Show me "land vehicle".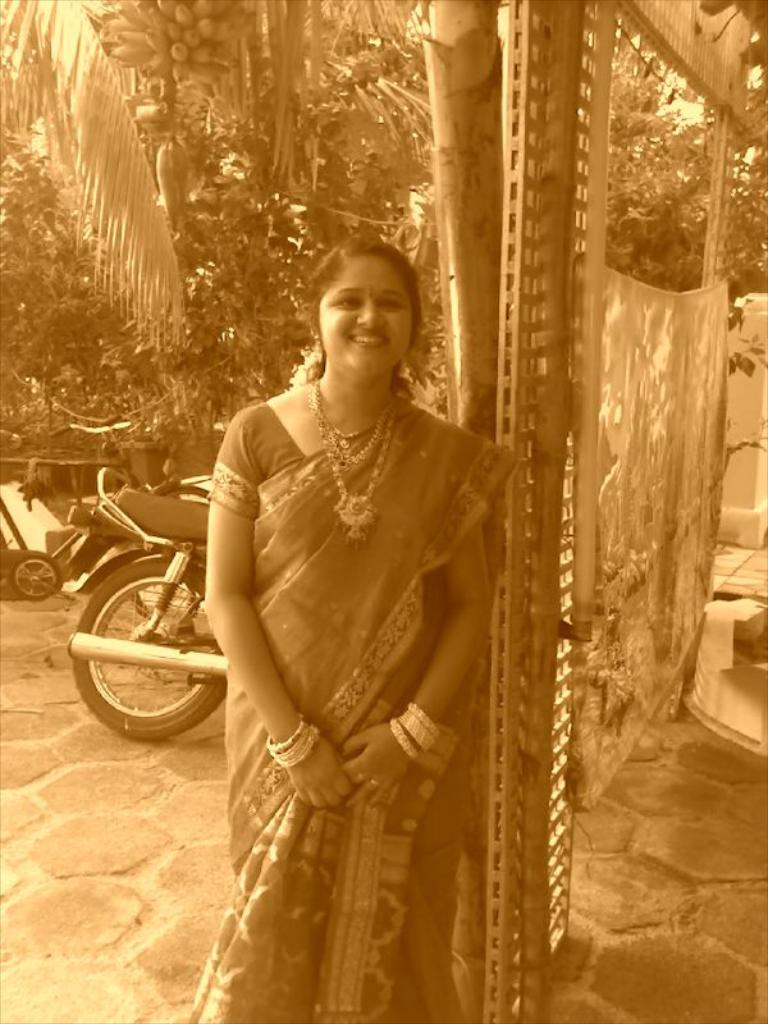
"land vehicle" is here: (left=0, top=420, right=204, bottom=602).
